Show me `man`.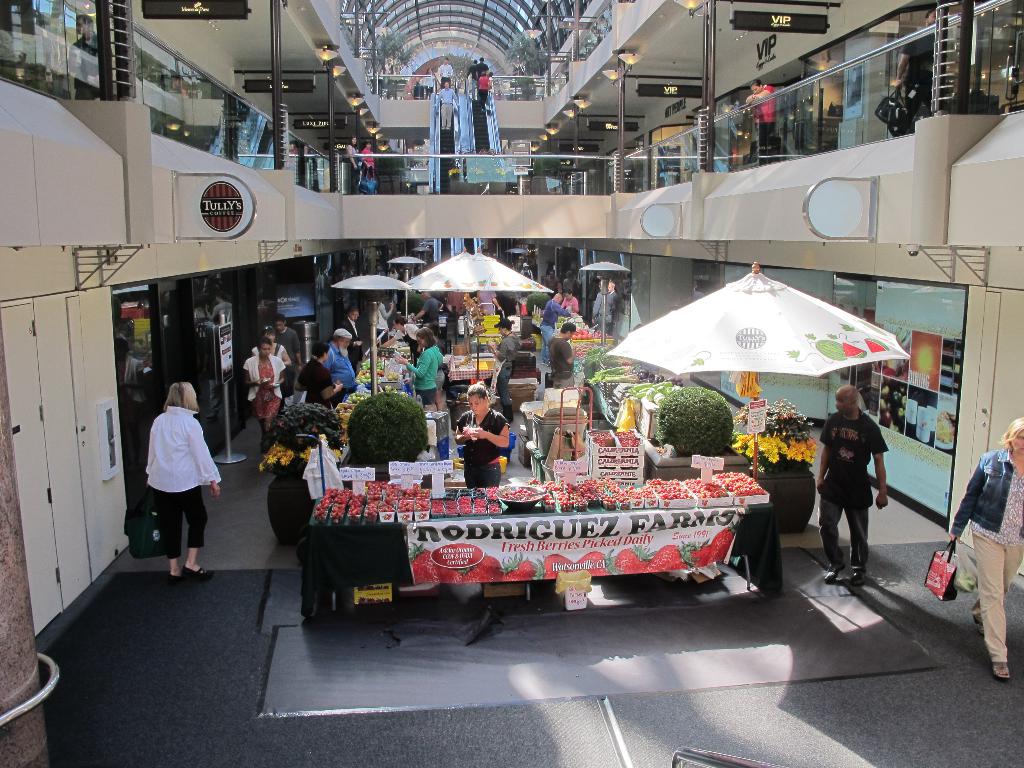
`man` is here: <region>326, 326, 353, 404</region>.
